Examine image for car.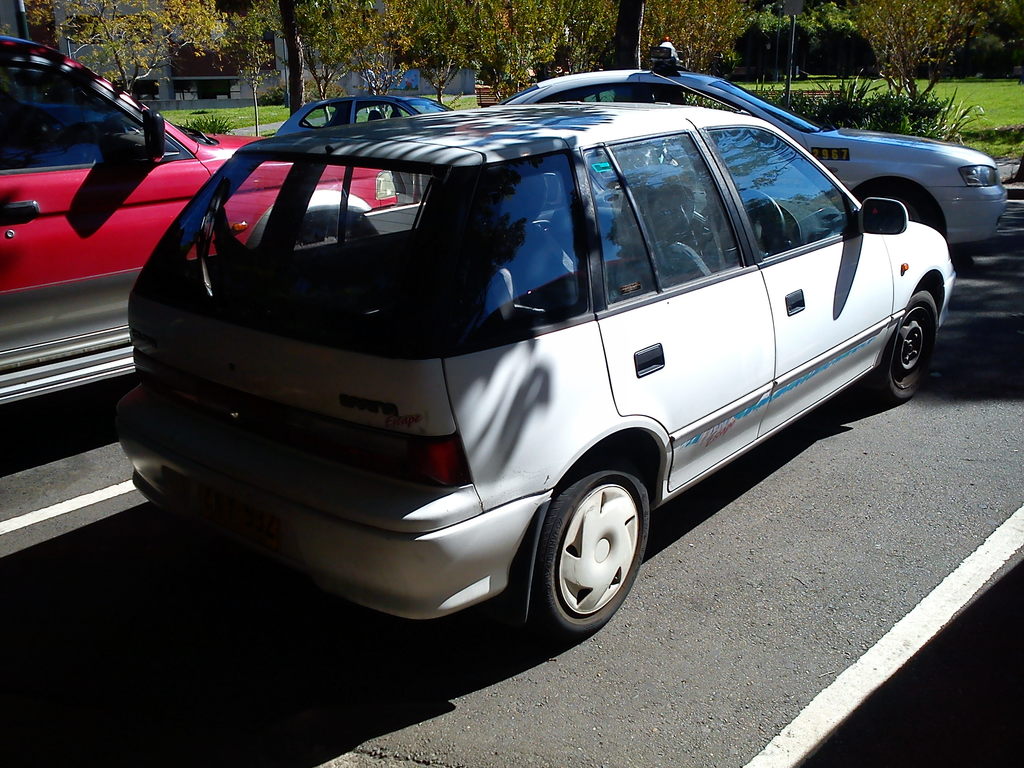
Examination result: (0, 40, 397, 405).
